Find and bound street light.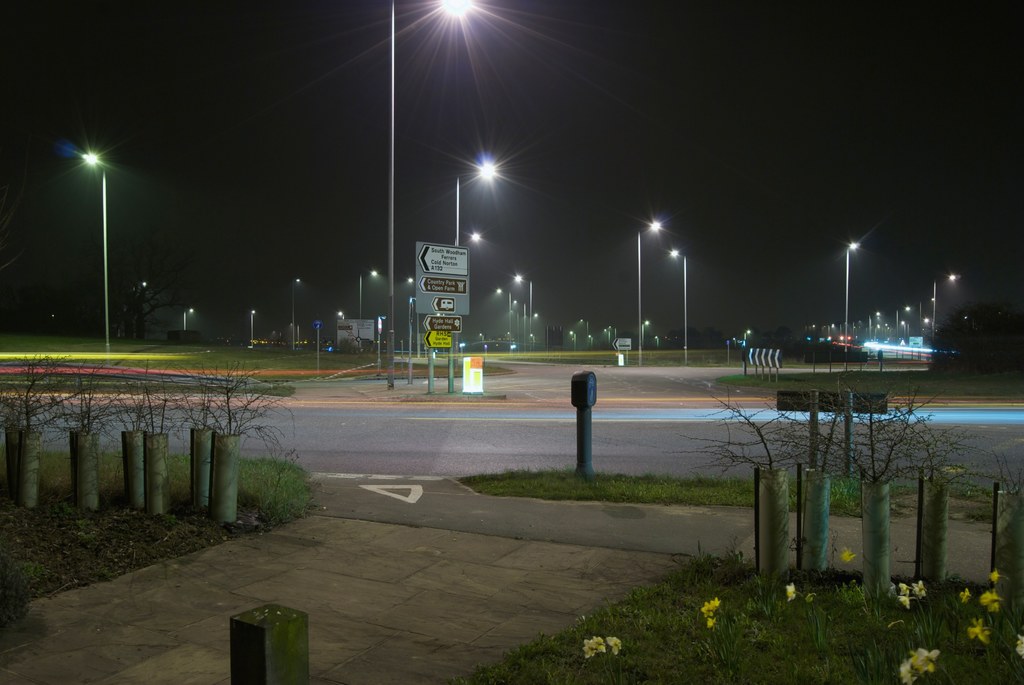
Bound: <bbox>667, 245, 689, 366</bbox>.
